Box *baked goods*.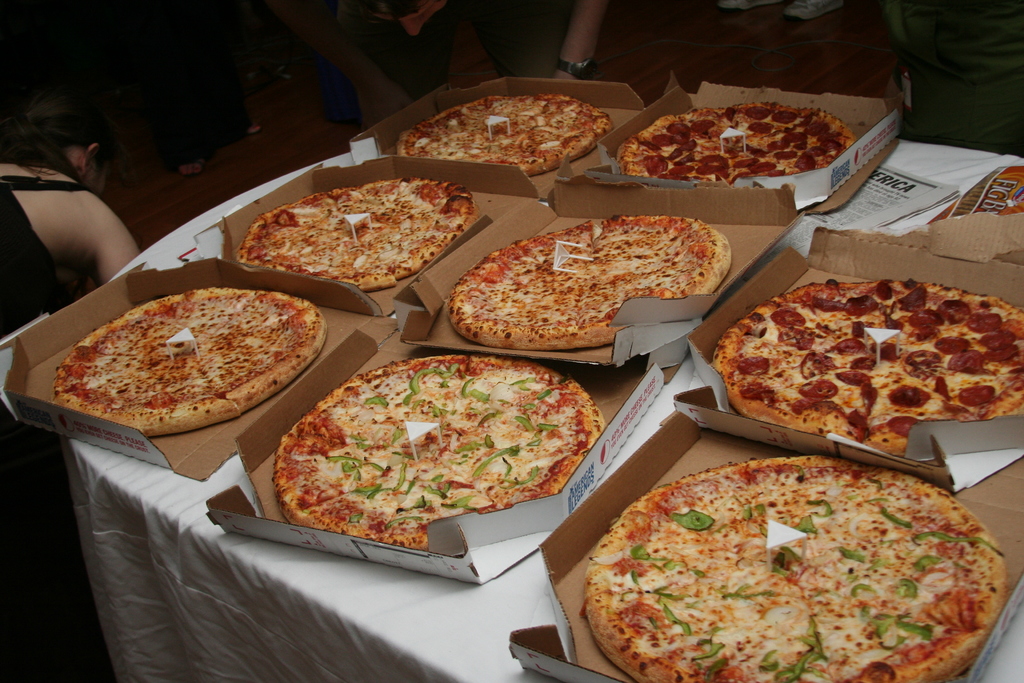
region(581, 456, 1011, 682).
